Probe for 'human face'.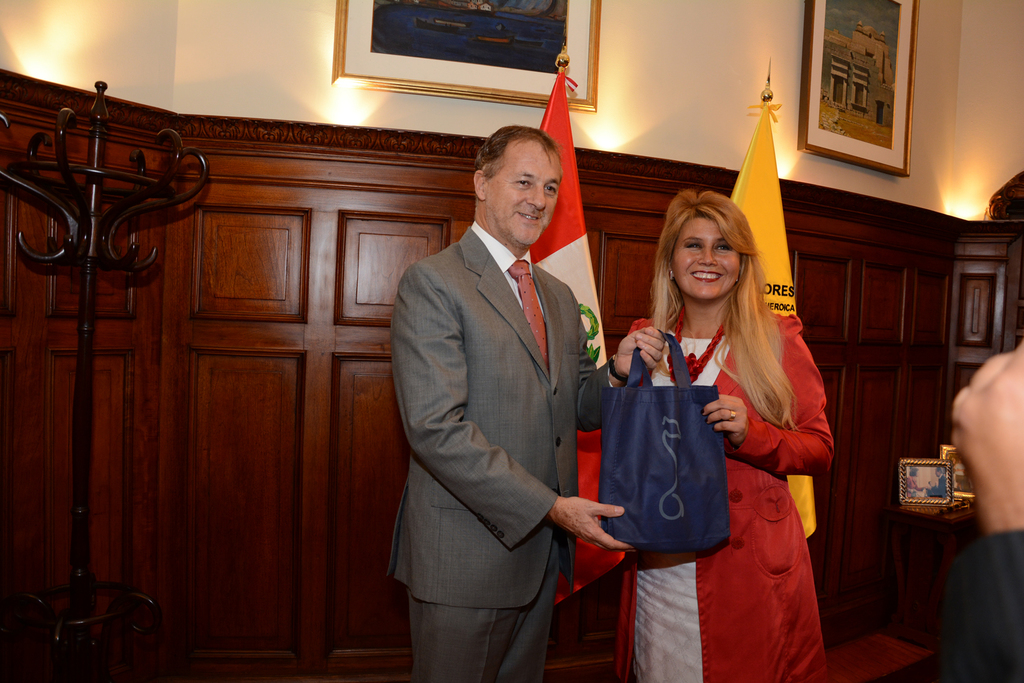
Probe result: rect(669, 207, 749, 303).
